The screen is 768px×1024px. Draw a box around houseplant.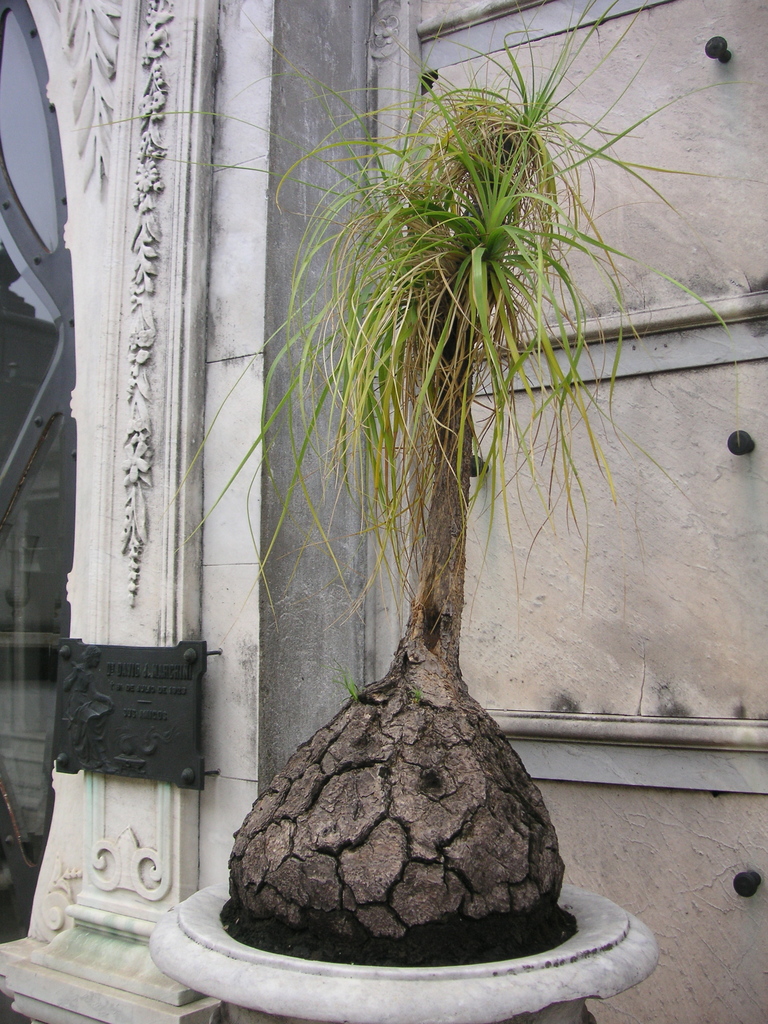
detection(163, 0, 766, 972).
